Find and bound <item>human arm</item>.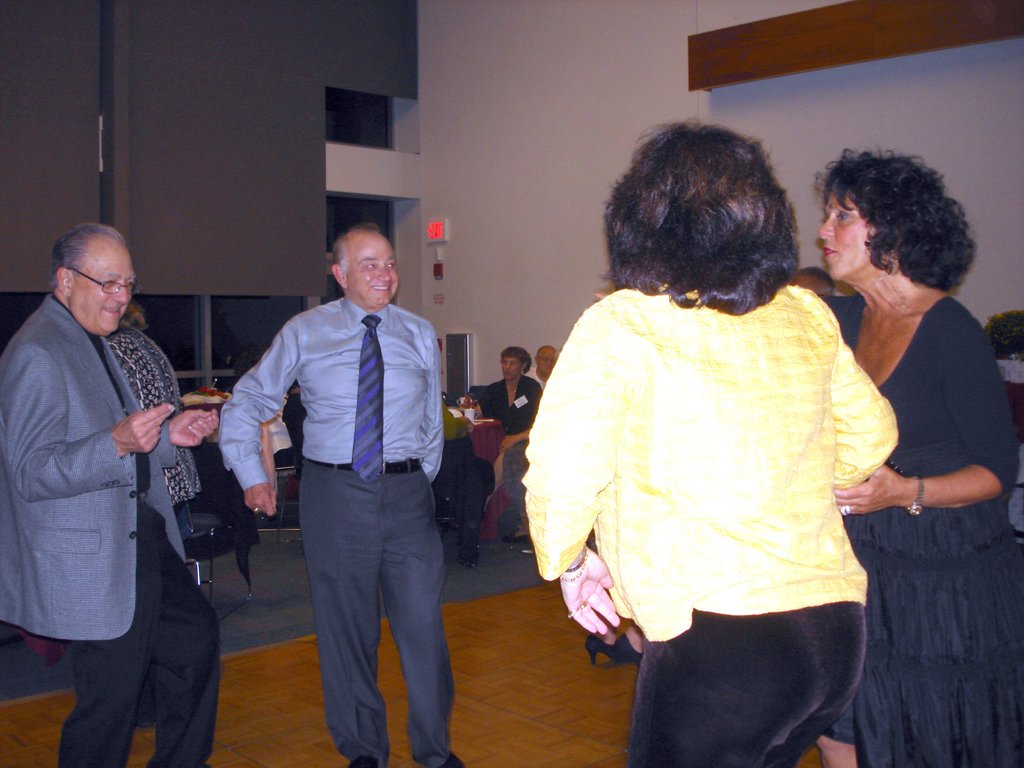
Bound: bbox=(524, 333, 621, 635).
